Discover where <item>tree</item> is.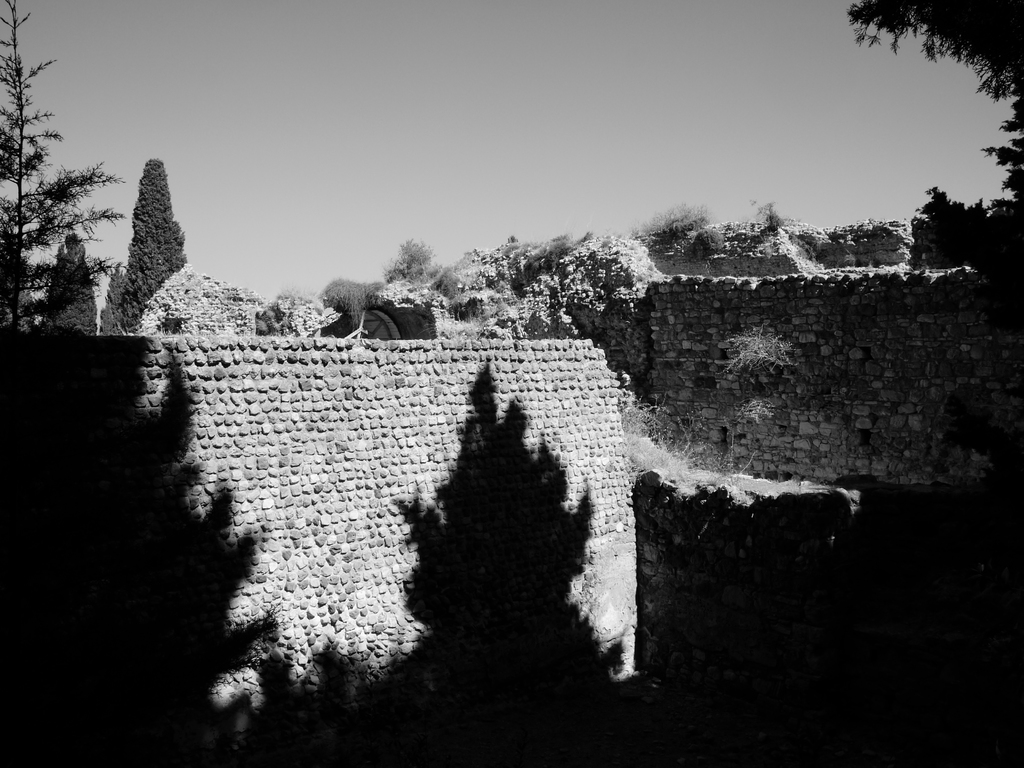
Discovered at Rect(431, 232, 657, 376).
